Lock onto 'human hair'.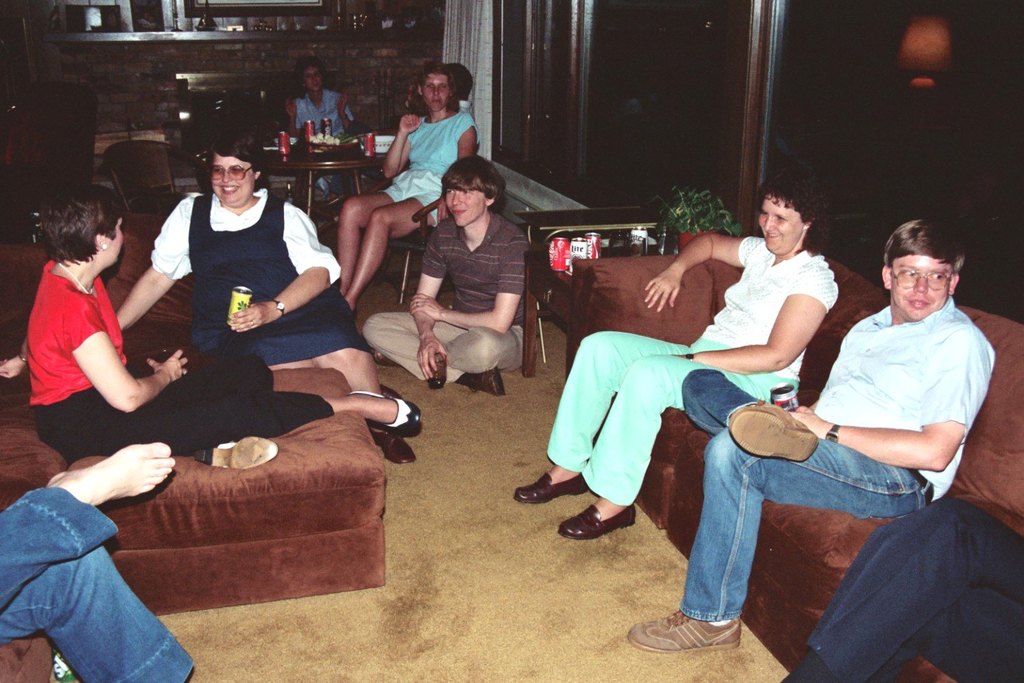
Locked: [x1=209, y1=130, x2=267, y2=192].
